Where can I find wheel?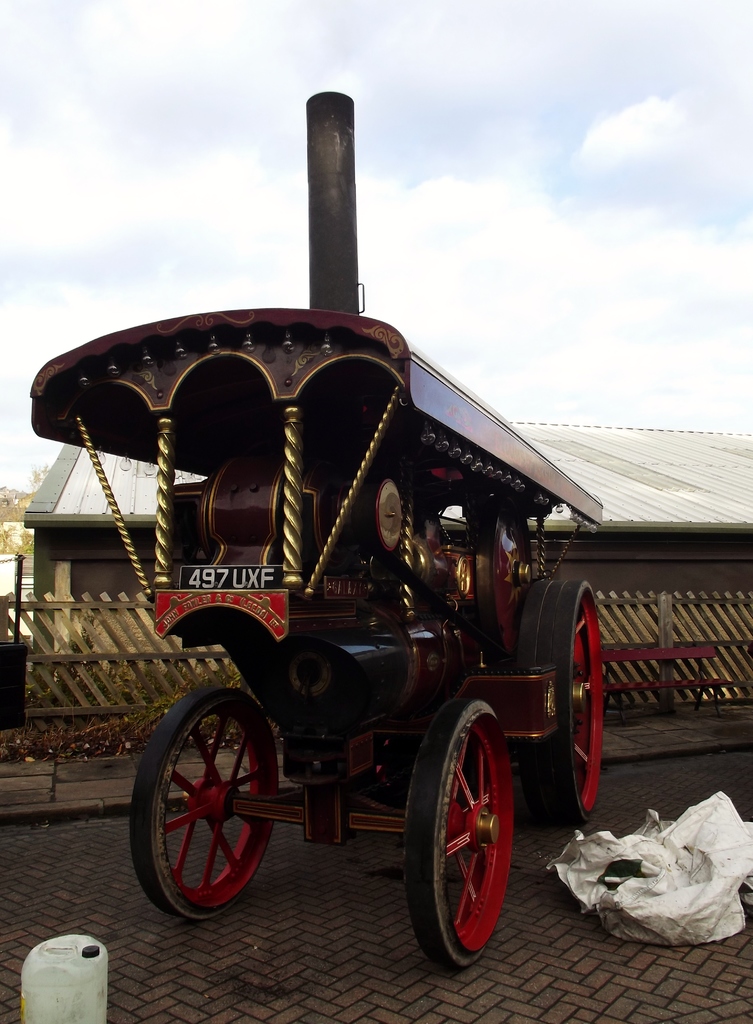
You can find it at {"x1": 122, "y1": 683, "x2": 280, "y2": 924}.
